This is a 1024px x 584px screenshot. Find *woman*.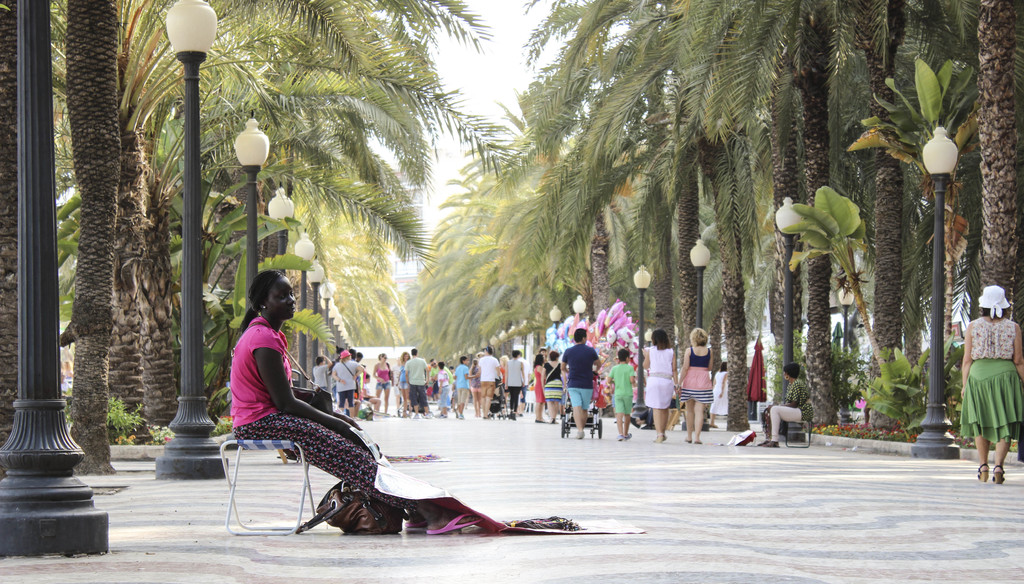
Bounding box: 354 352 363 391.
